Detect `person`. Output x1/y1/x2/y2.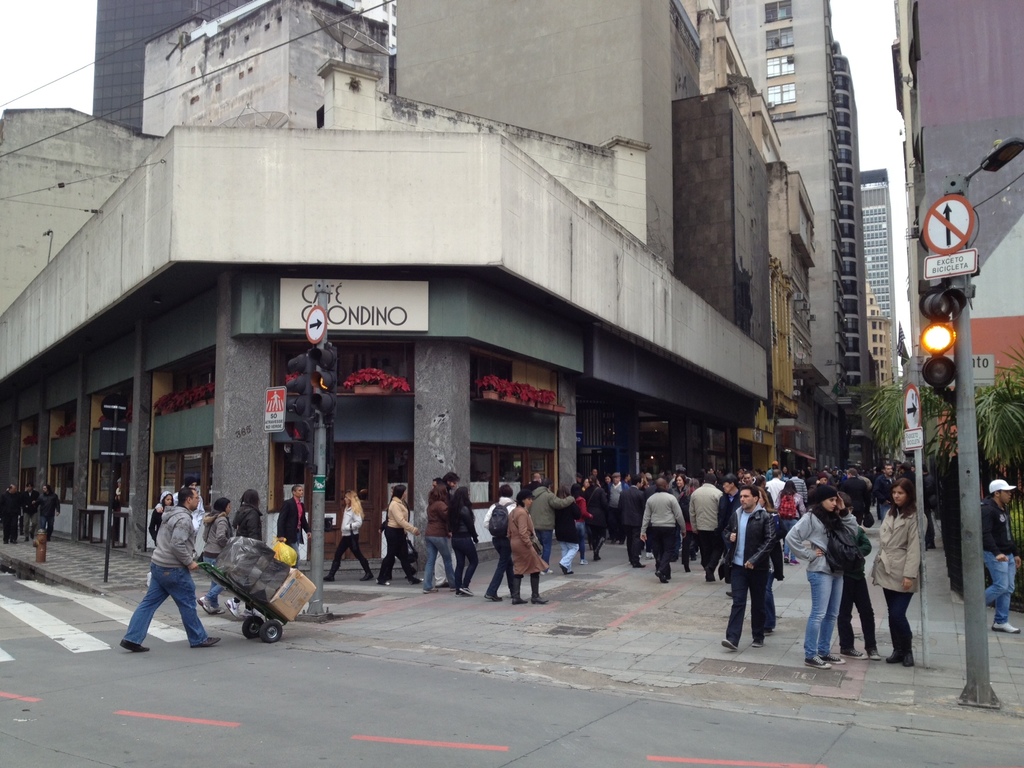
617/475/650/563.
